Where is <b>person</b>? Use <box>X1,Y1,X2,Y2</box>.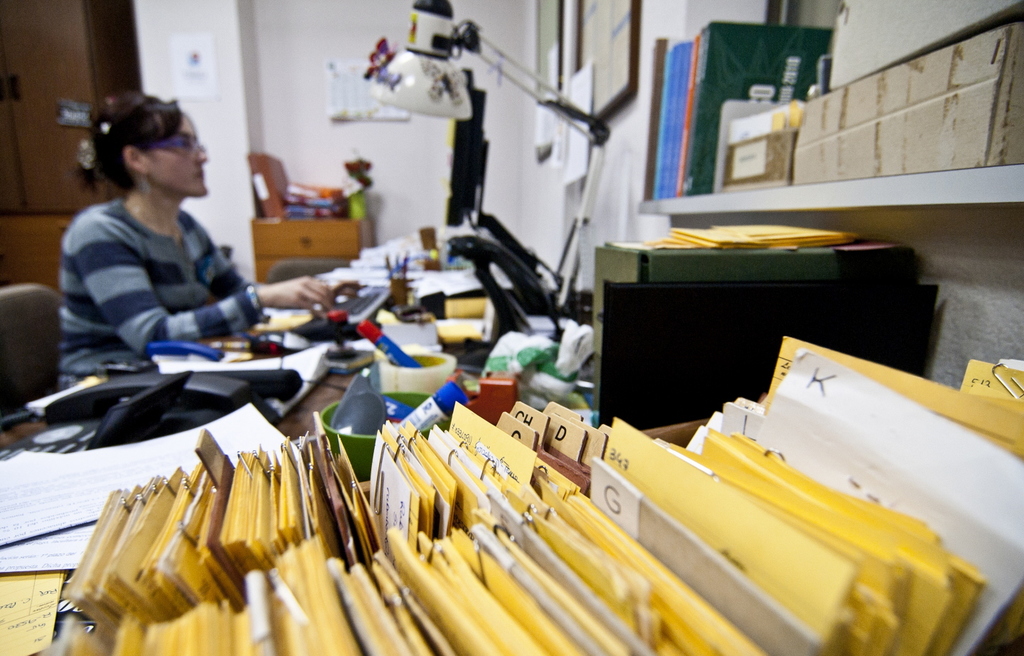
<box>58,109,324,384</box>.
